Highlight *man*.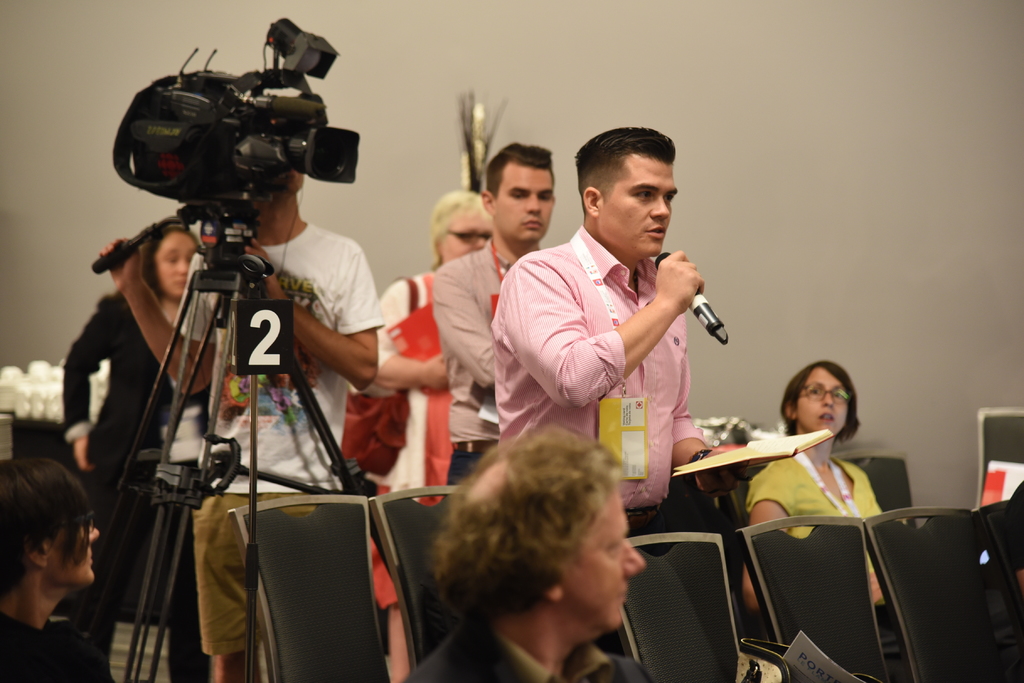
Highlighted region: crop(96, 165, 383, 682).
